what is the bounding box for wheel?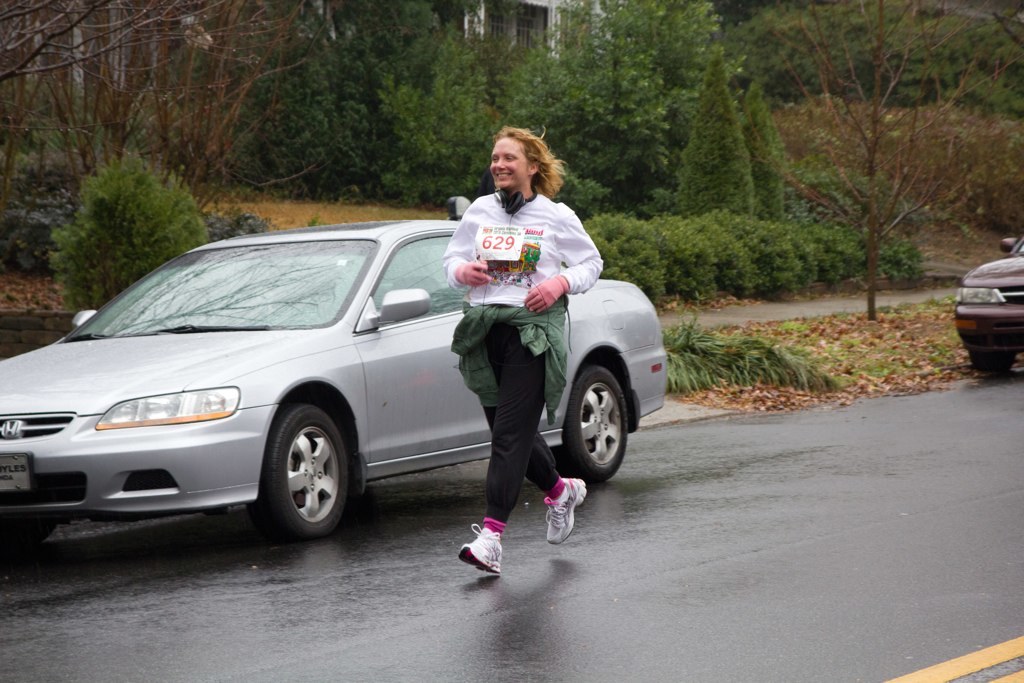
[x1=561, y1=366, x2=629, y2=479].
